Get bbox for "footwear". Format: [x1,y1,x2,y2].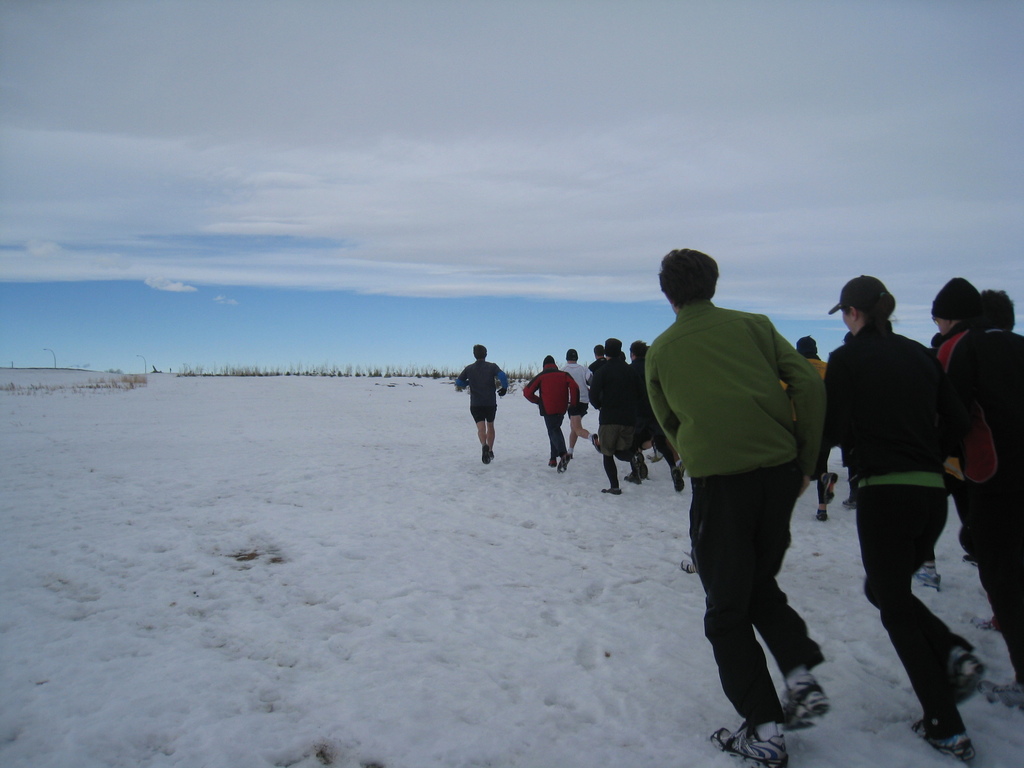
[914,715,972,764].
